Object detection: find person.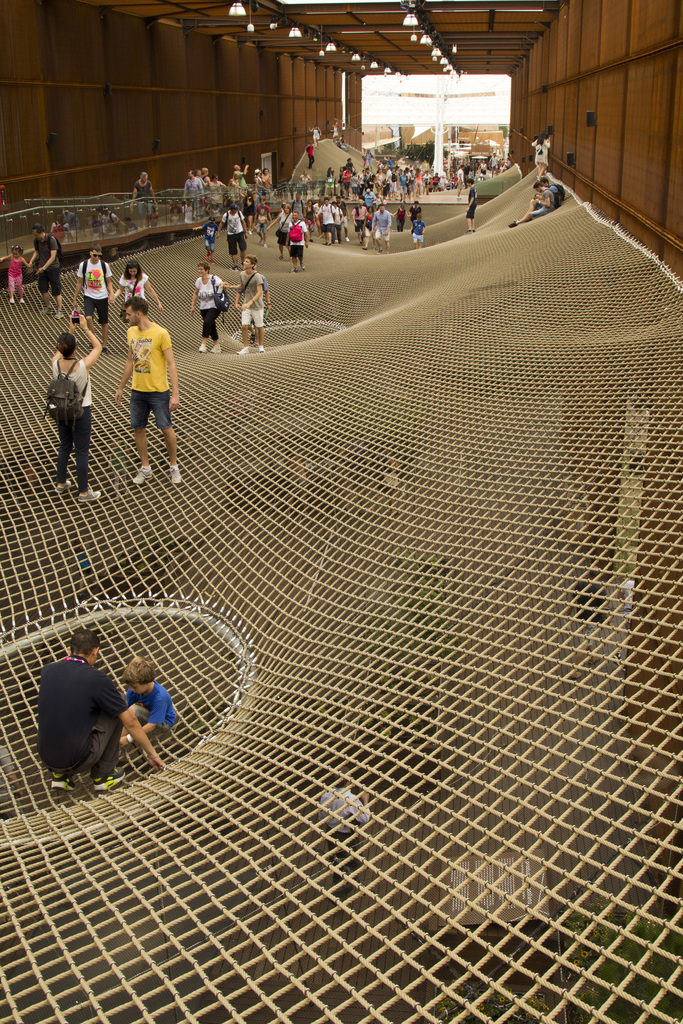
box(53, 309, 102, 503).
